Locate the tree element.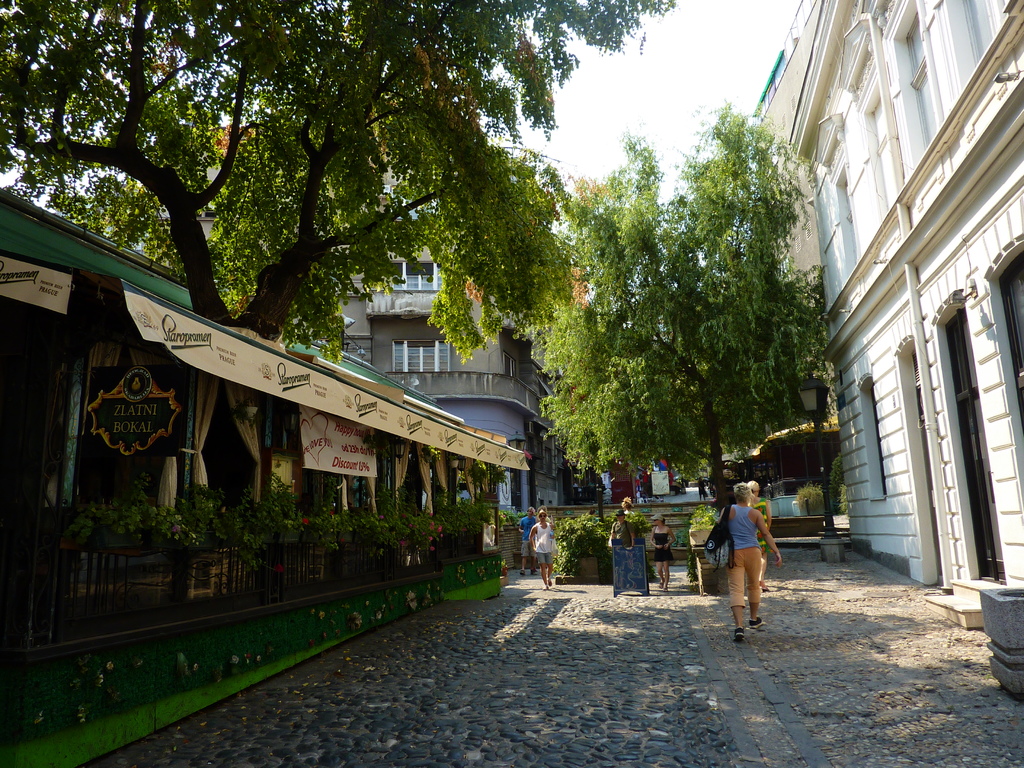
Element bbox: <box>0,0,677,362</box>.
